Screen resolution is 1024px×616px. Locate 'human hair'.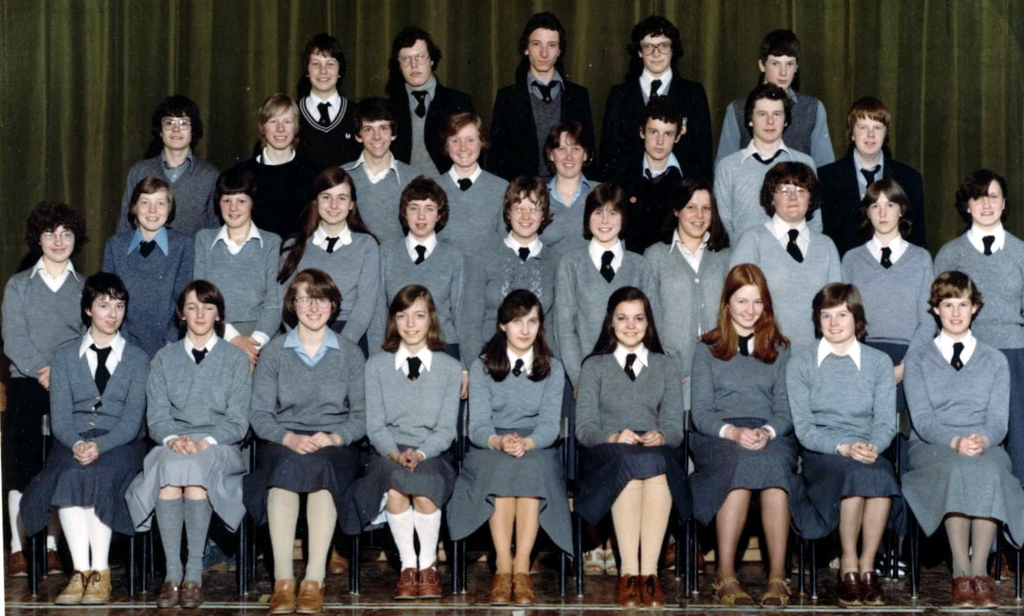
locate(25, 196, 86, 247).
